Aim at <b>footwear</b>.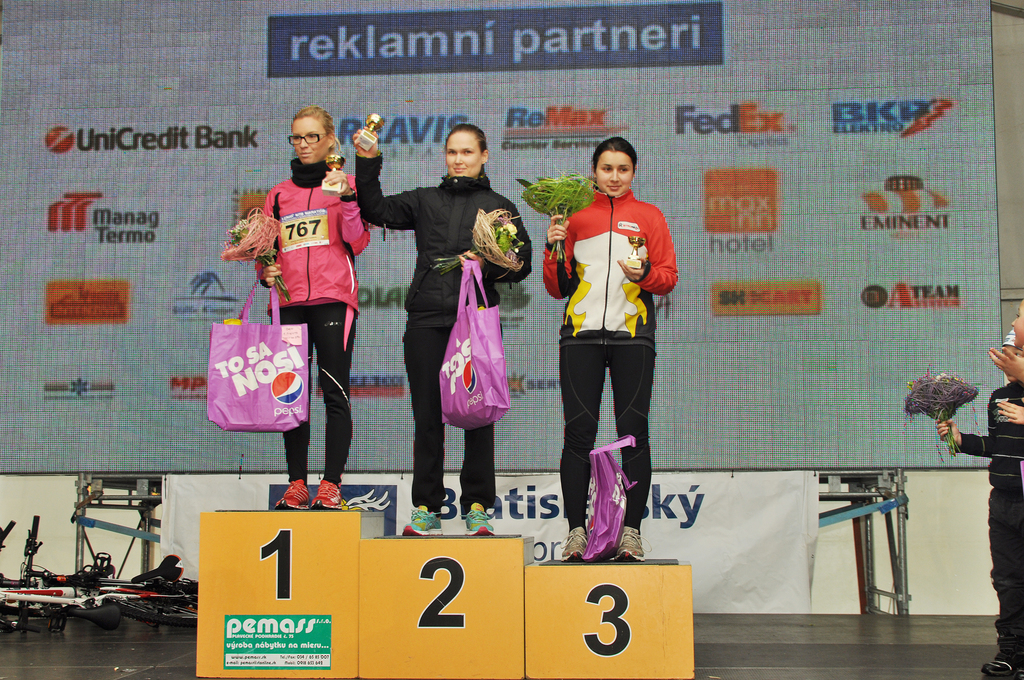
Aimed at (left=317, top=475, right=340, bottom=510).
